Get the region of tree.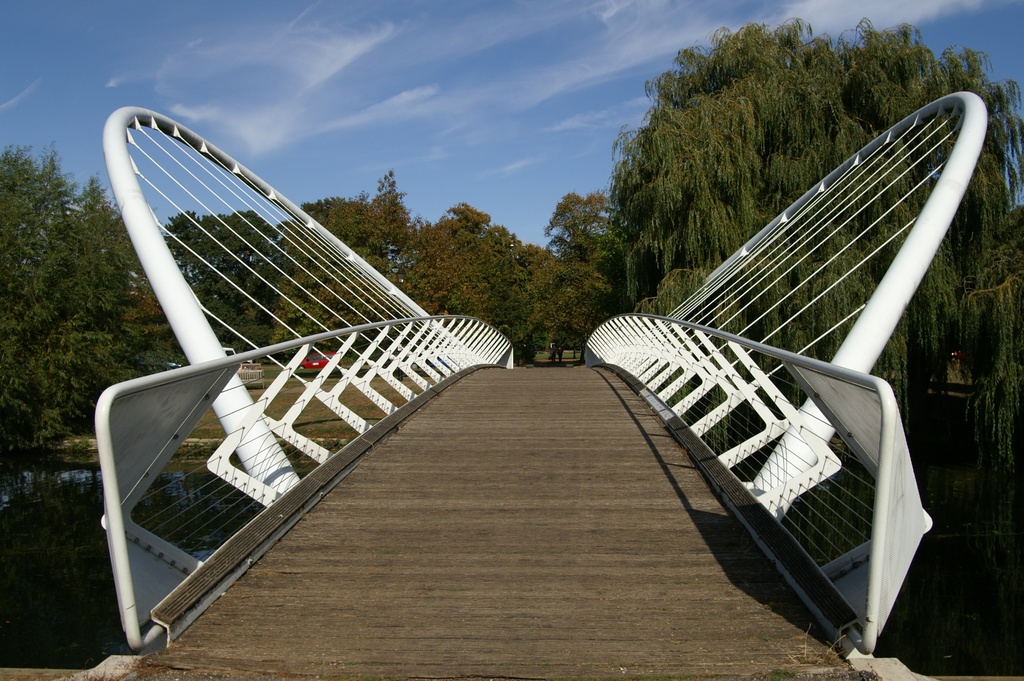
<region>549, 193, 616, 257</region>.
